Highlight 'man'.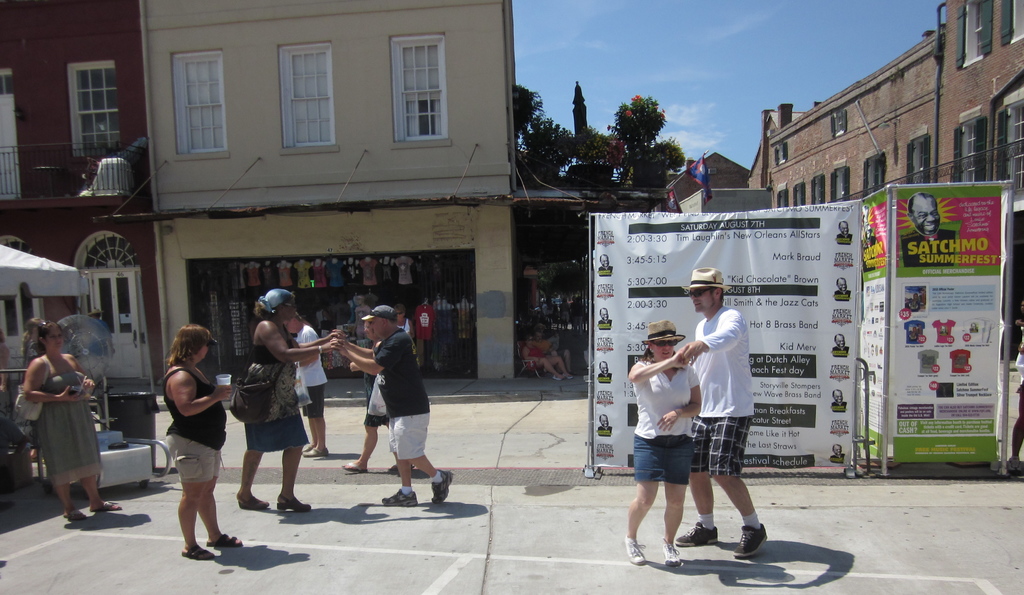
Highlighted region: 674 272 770 564.
